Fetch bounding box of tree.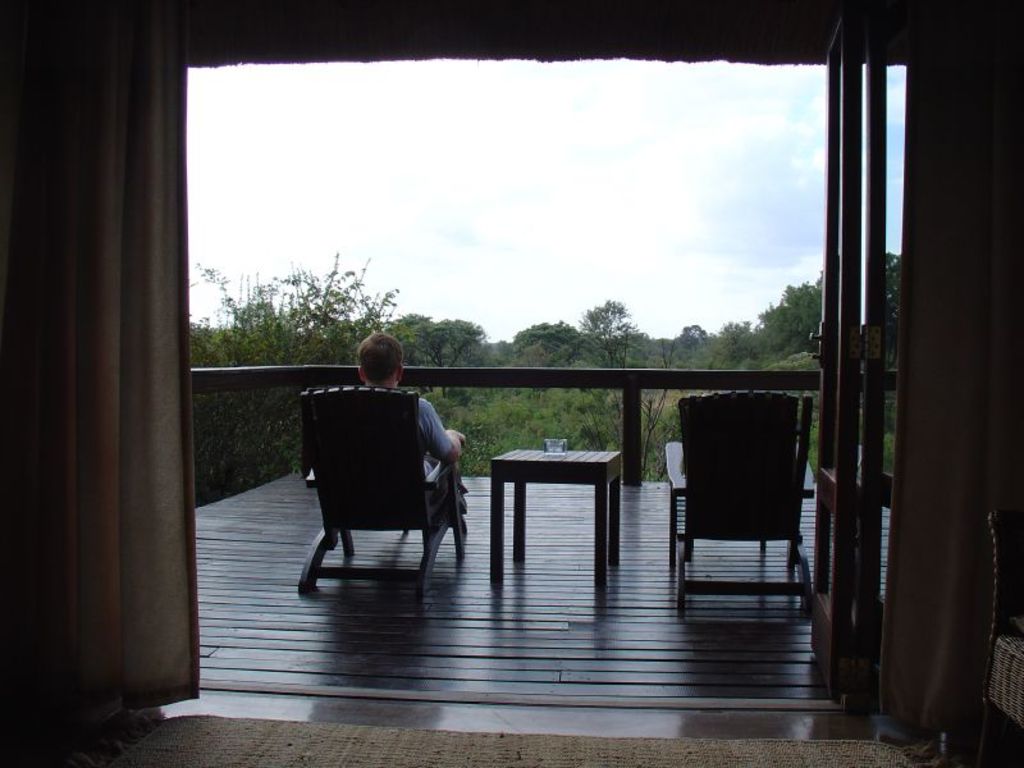
Bbox: (184, 237, 404, 509).
